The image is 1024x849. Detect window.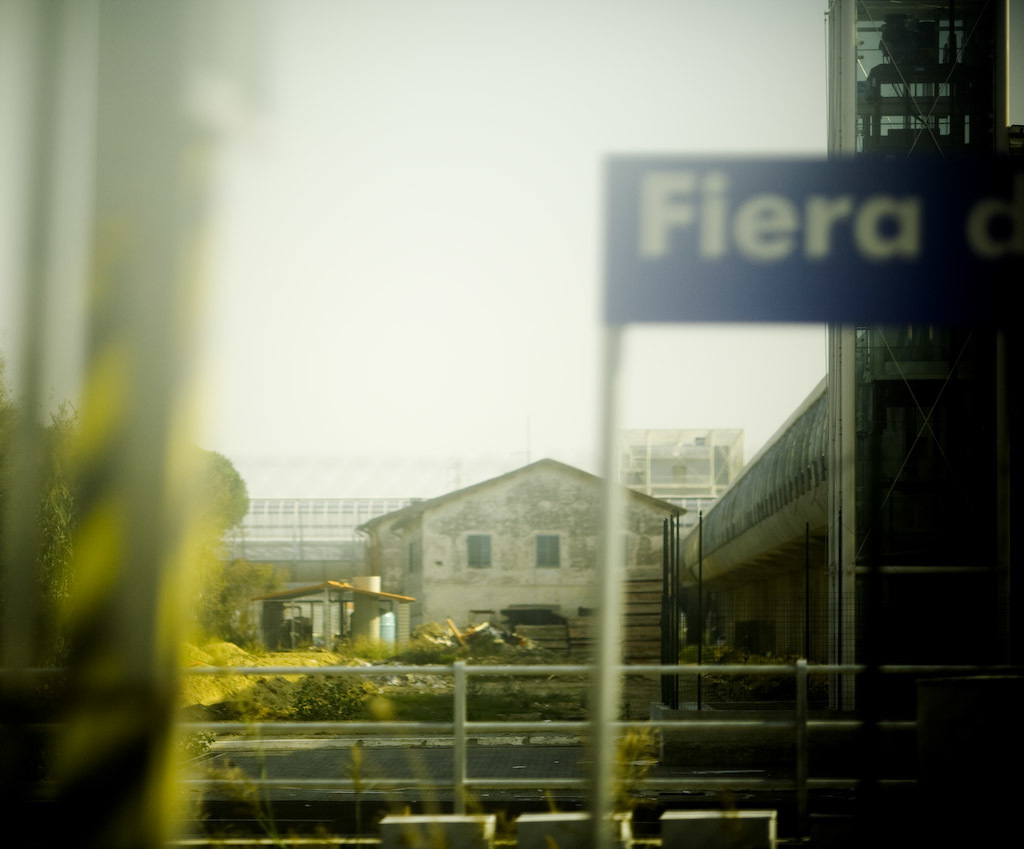
Detection: [463, 521, 497, 571].
